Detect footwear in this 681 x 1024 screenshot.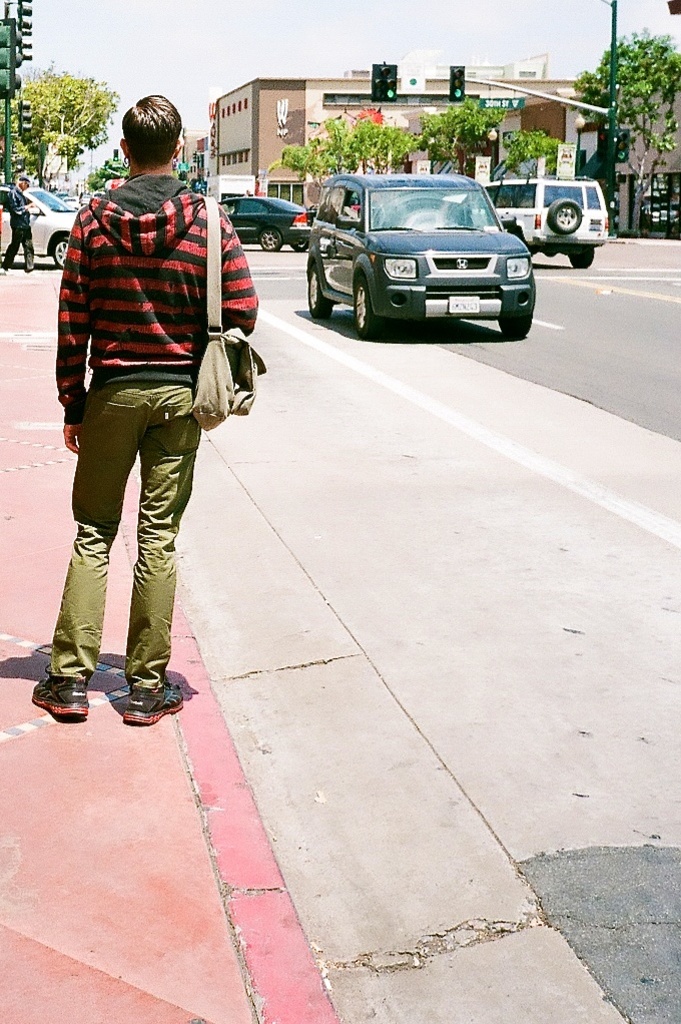
Detection: (26,675,93,714).
